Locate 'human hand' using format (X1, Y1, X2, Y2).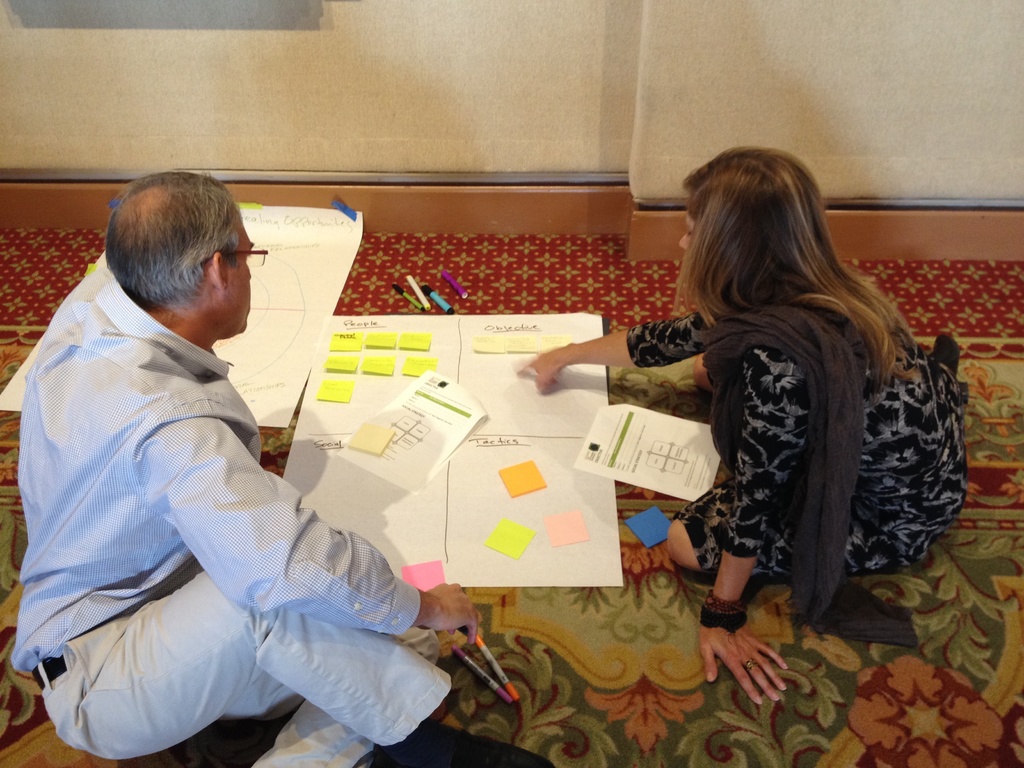
(516, 342, 566, 390).
